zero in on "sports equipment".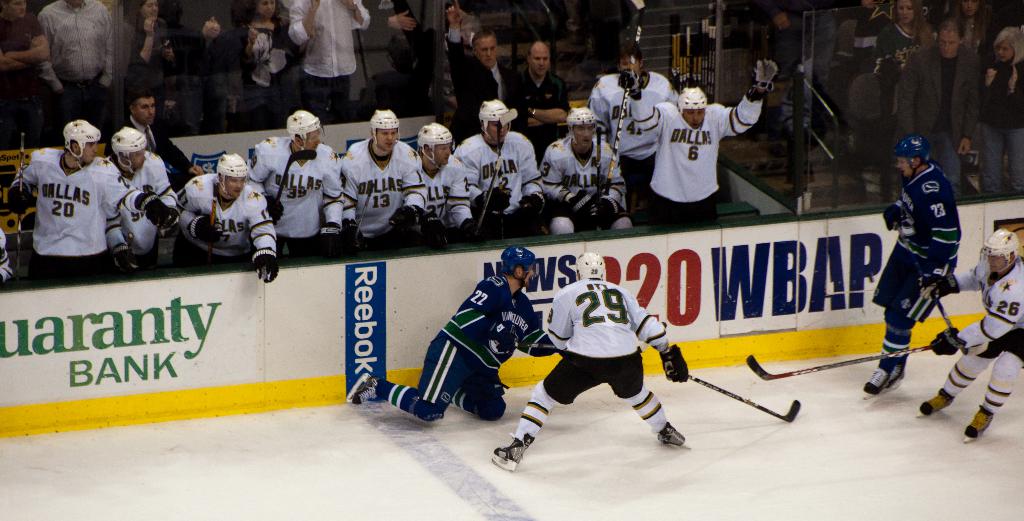
Zeroed in: bbox=(596, 192, 619, 226).
